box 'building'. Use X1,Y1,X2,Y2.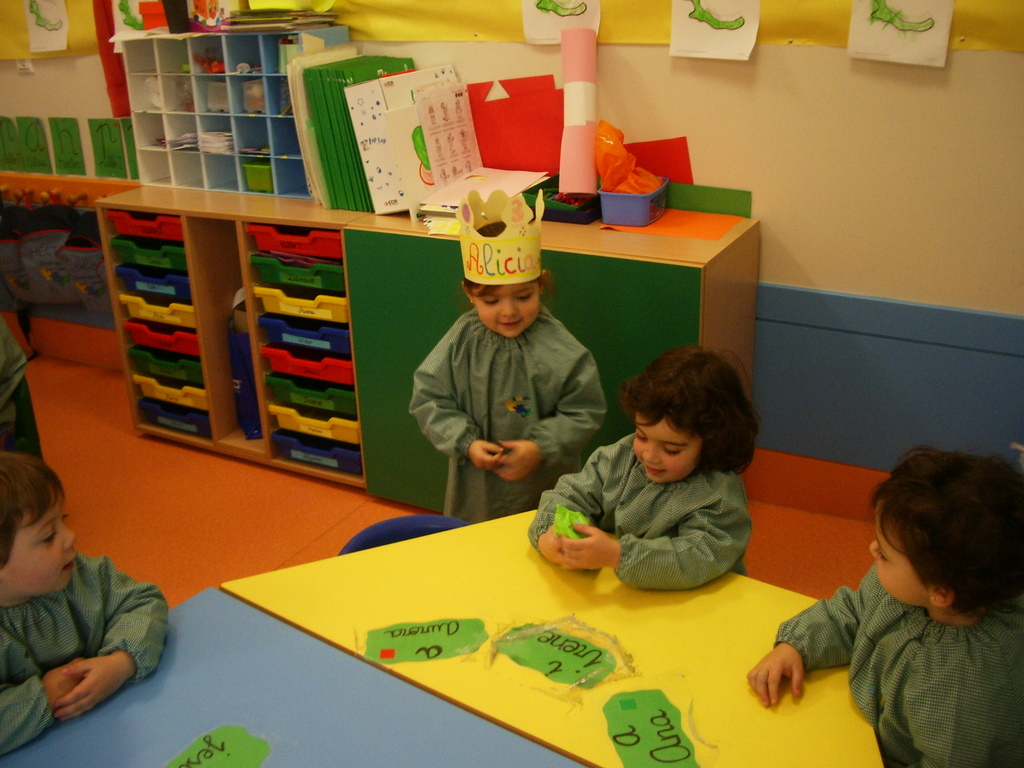
0,0,1023,767.
